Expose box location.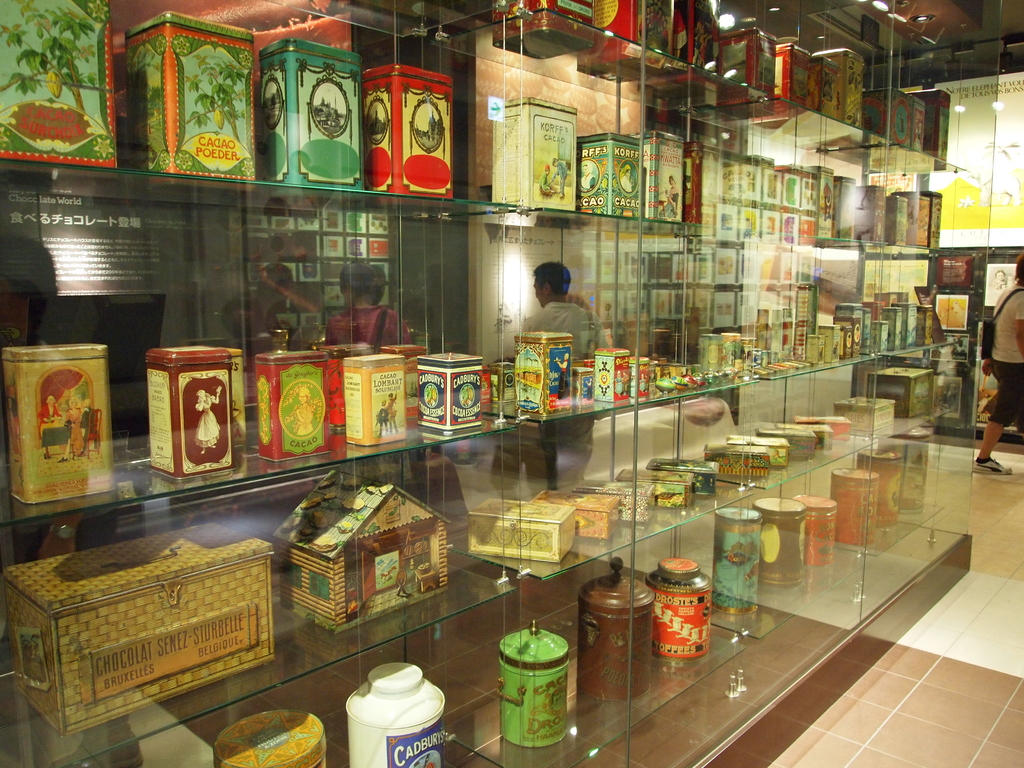
Exposed at locate(580, 563, 669, 703).
